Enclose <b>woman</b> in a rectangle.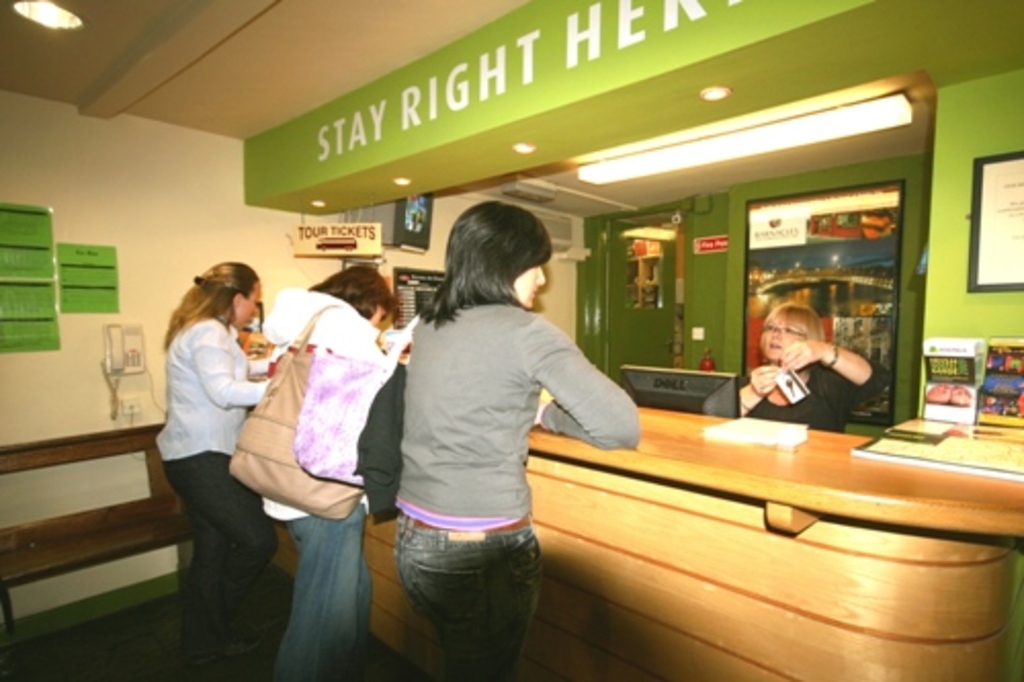
{"x1": 739, "y1": 305, "x2": 883, "y2": 432}.
